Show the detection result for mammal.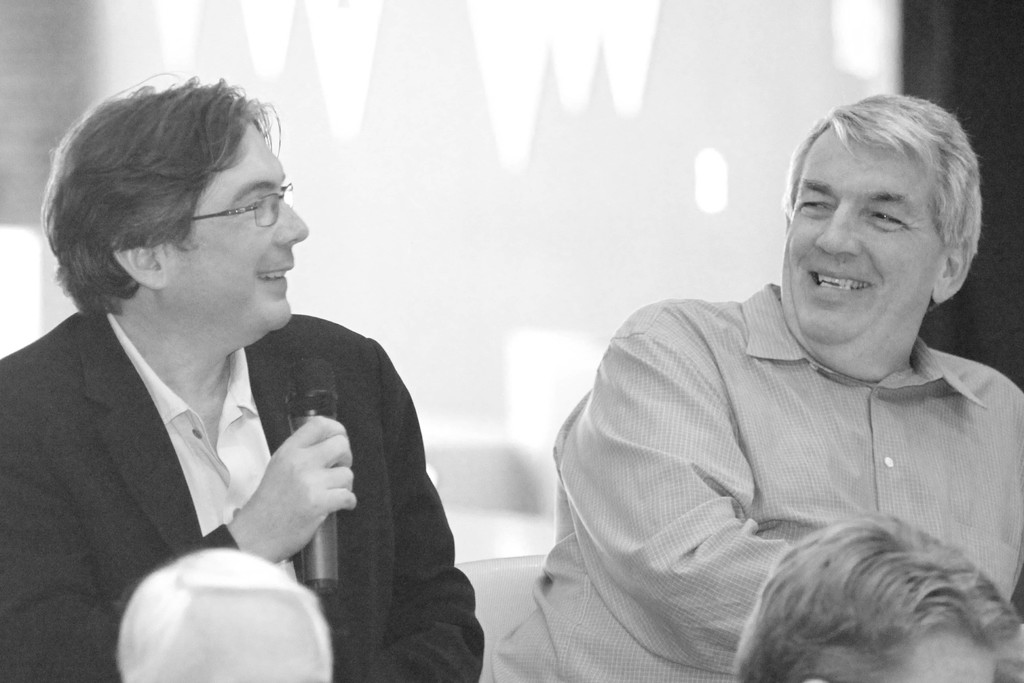
(731, 506, 1023, 682).
